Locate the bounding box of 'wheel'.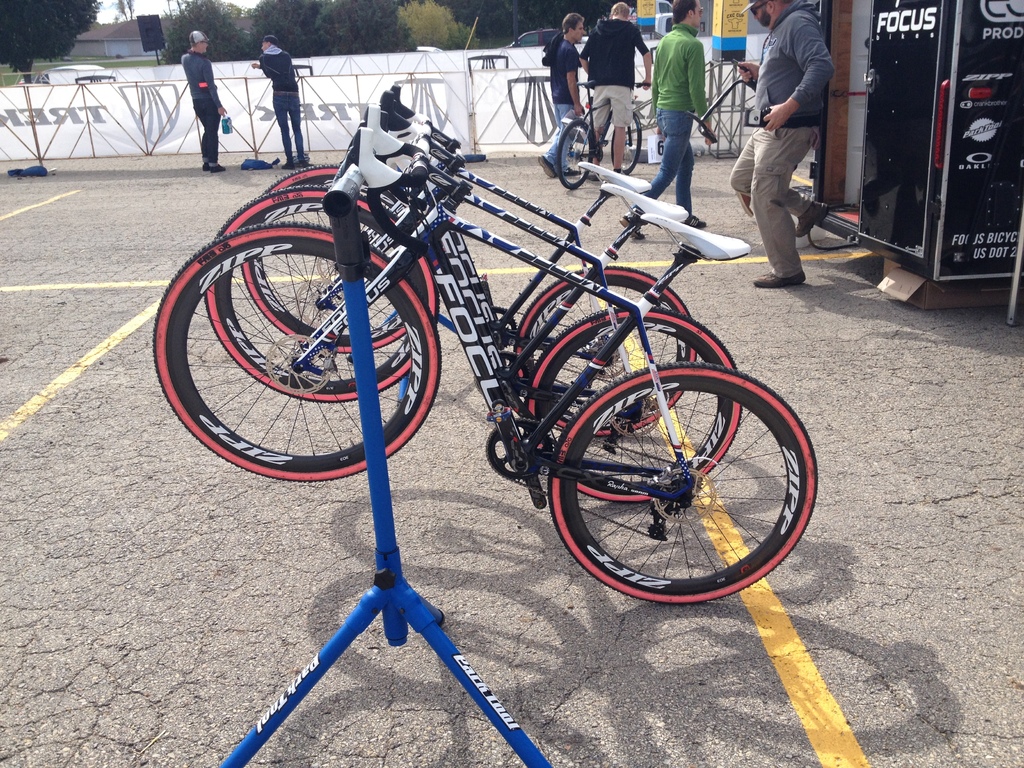
Bounding box: 516,265,701,435.
